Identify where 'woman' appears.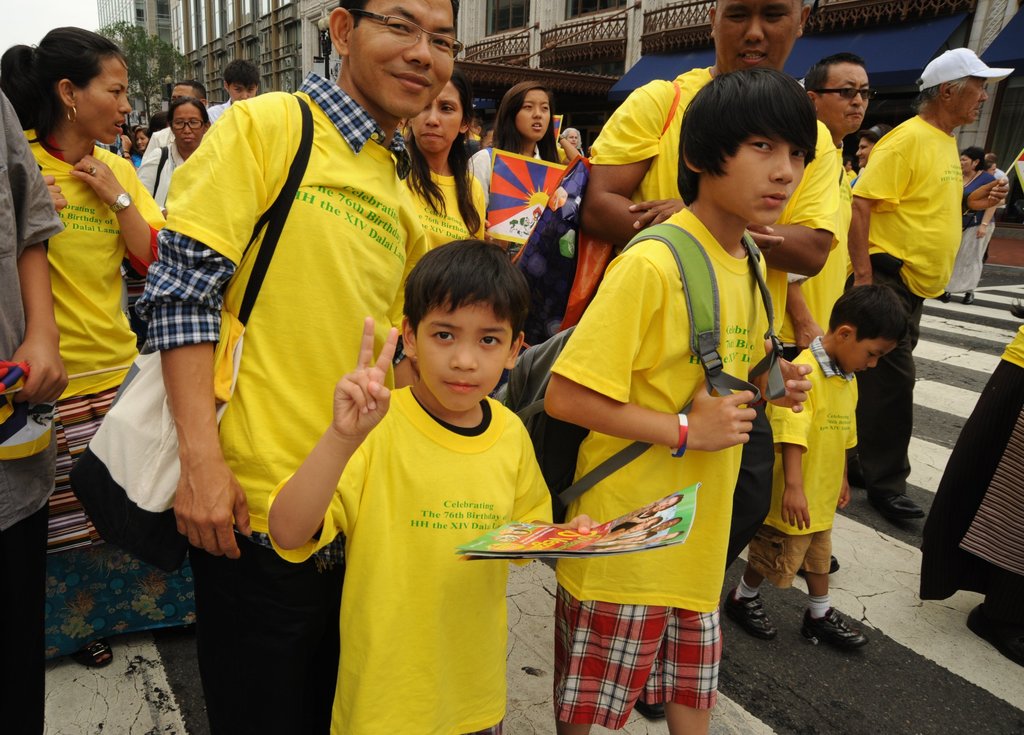
Appears at {"left": 131, "top": 99, "right": 214, "bottom": 204}.
